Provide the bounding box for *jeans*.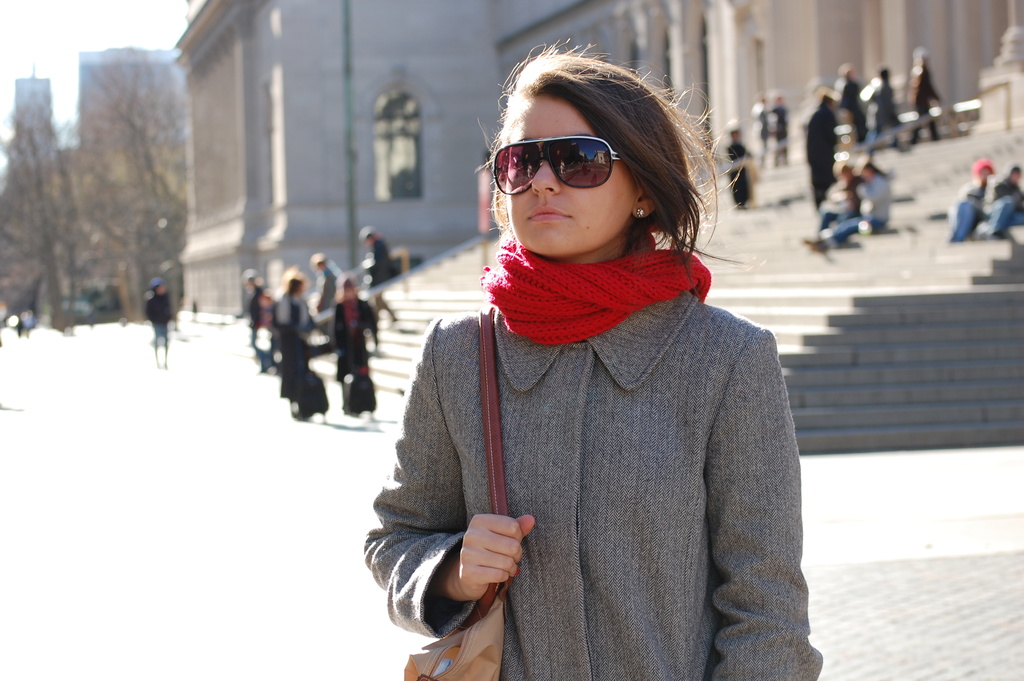
815,167,834,204.
